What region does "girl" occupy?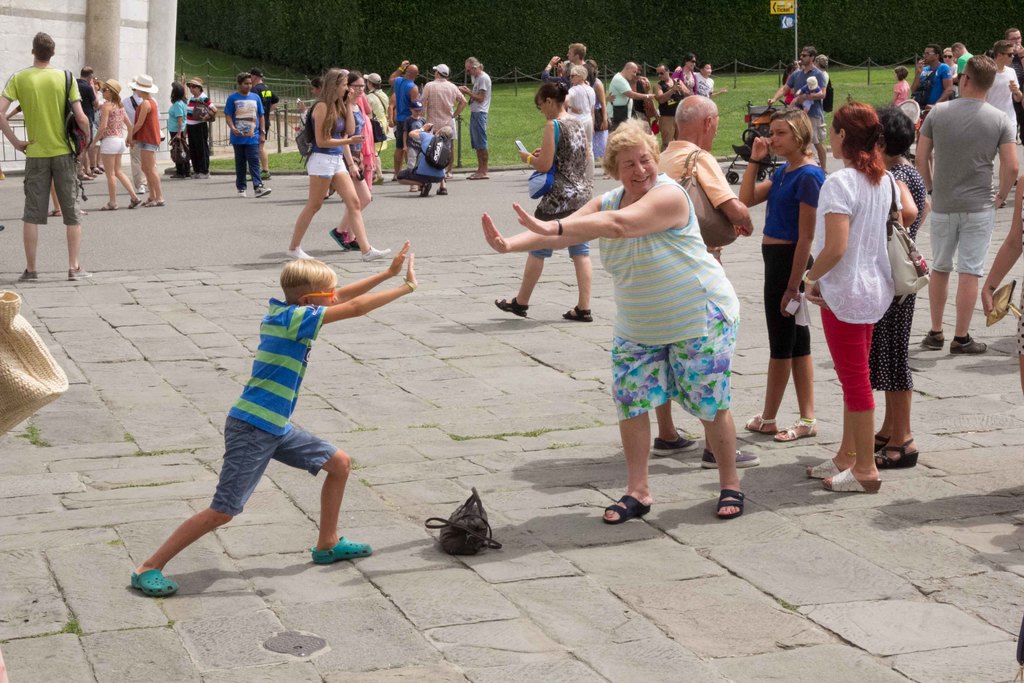
locate(287, 71, 396, 263).
